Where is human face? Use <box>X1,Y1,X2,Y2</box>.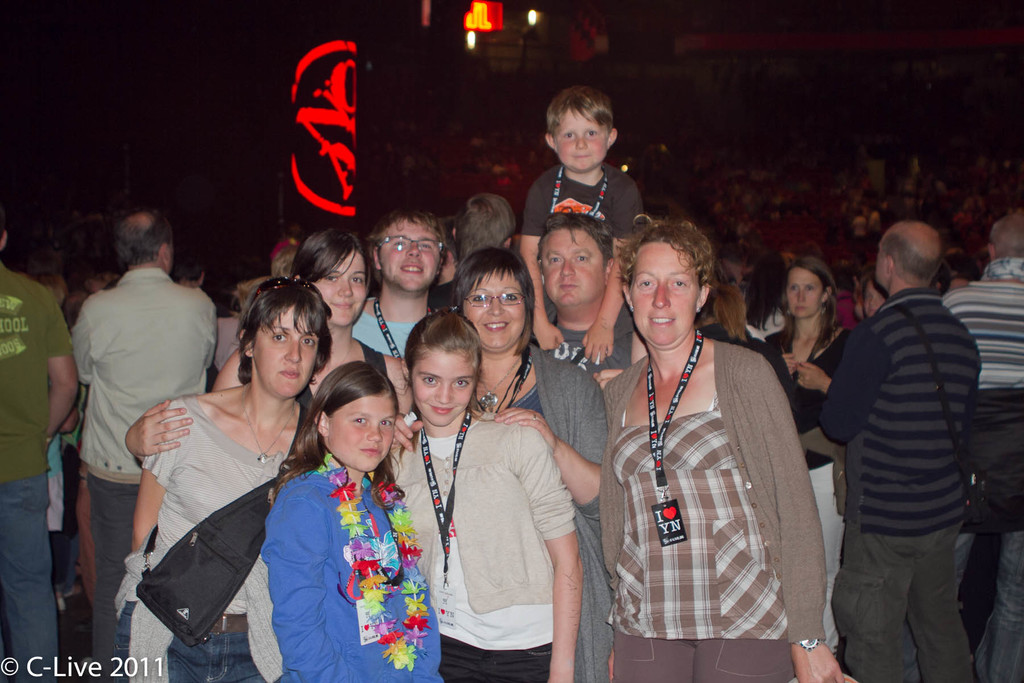
<box>555,108,609,168</box>.
